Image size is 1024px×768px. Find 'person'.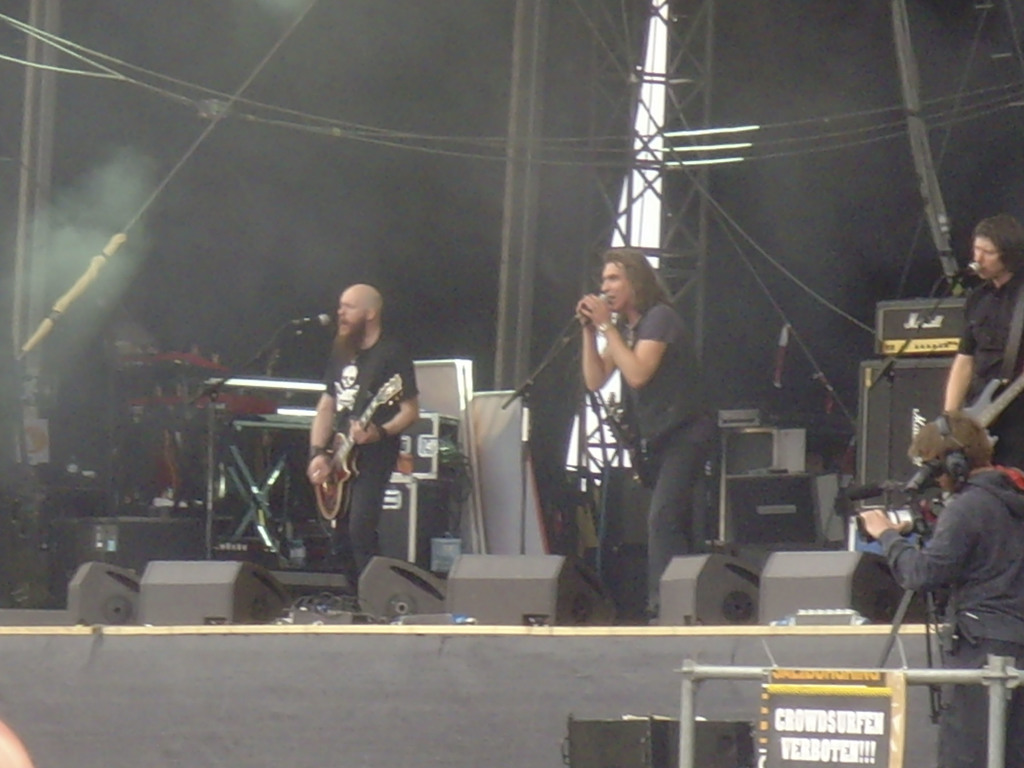
rect(294, 262, 408, 580).
